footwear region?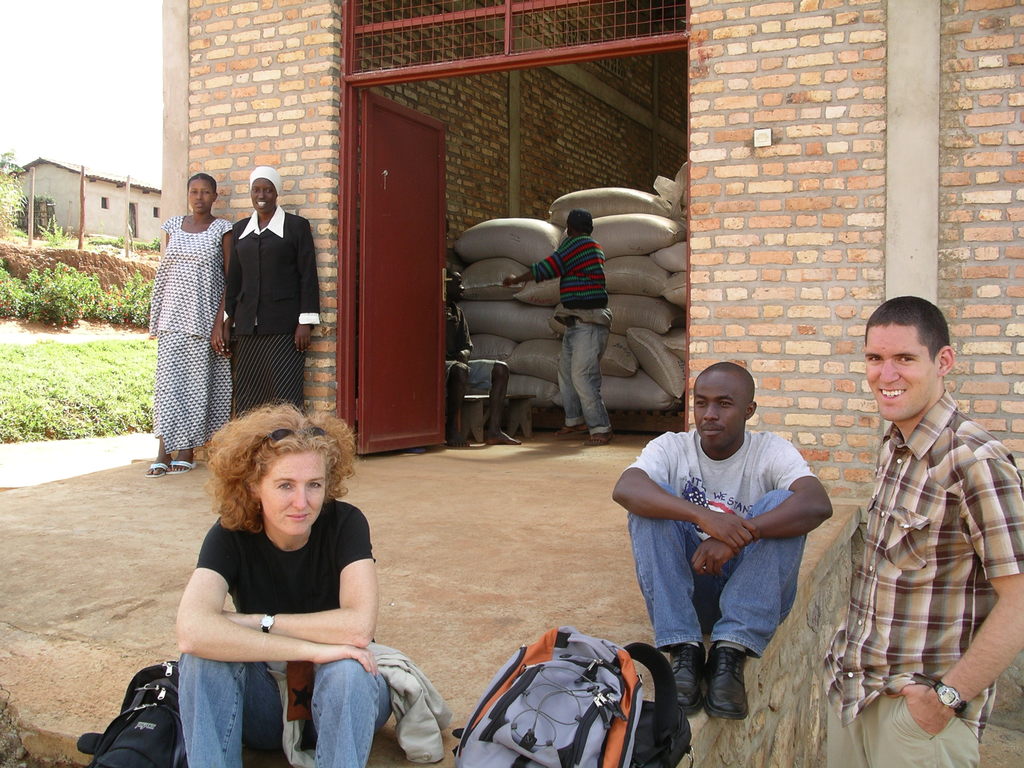
[554, 426, 589, 442]
